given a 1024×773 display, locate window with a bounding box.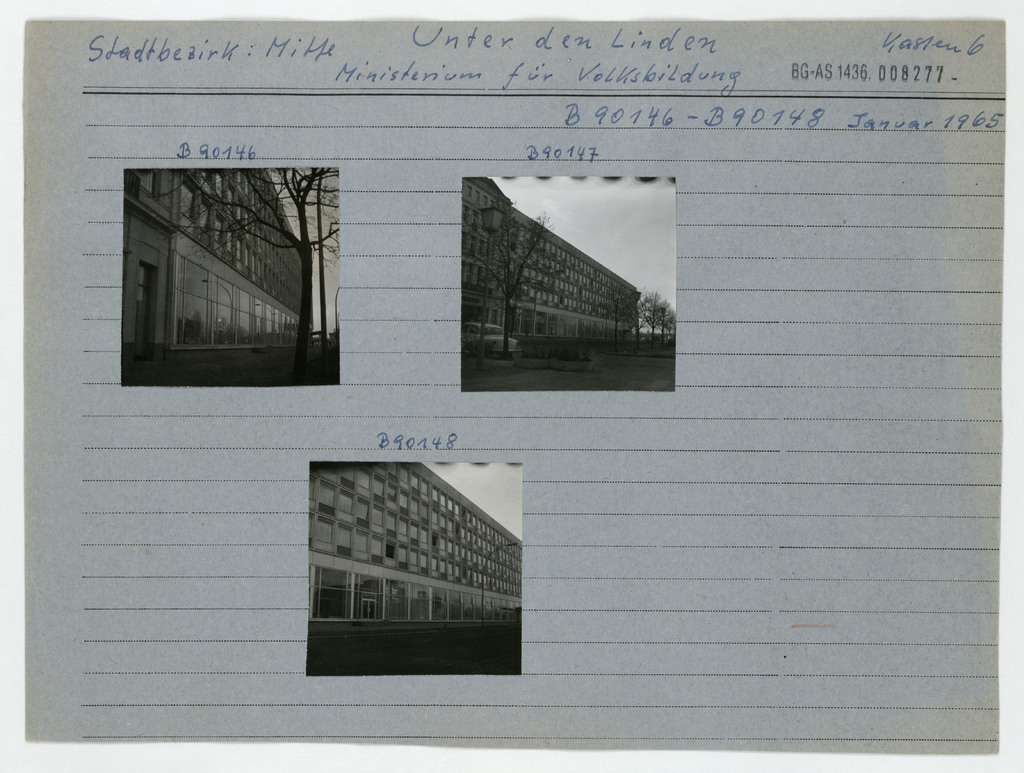
Located: region(355, 470, 375, 502).
